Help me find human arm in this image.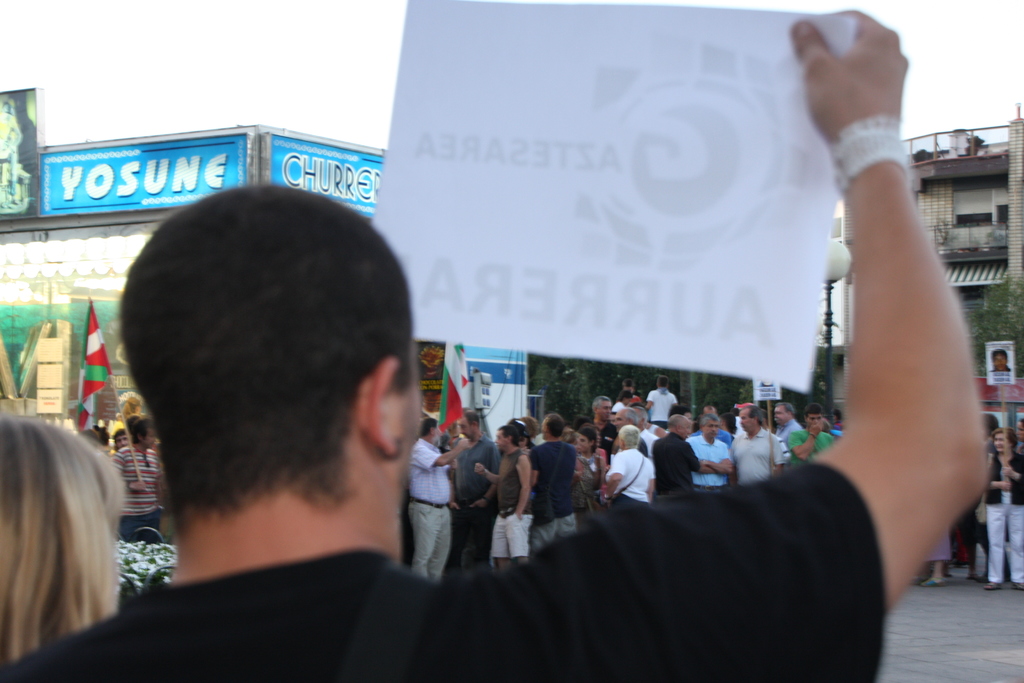
Found it: rect(463, 482, 508, 509).
